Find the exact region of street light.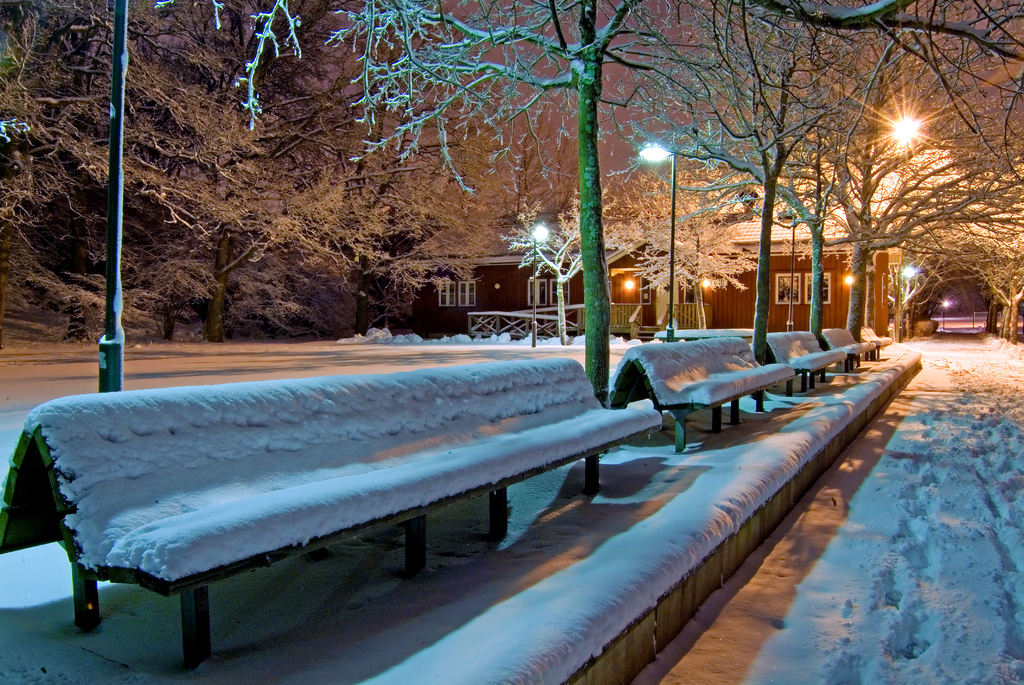
Exact region: [x1=899, y1=259, x2=913, y2=330].
